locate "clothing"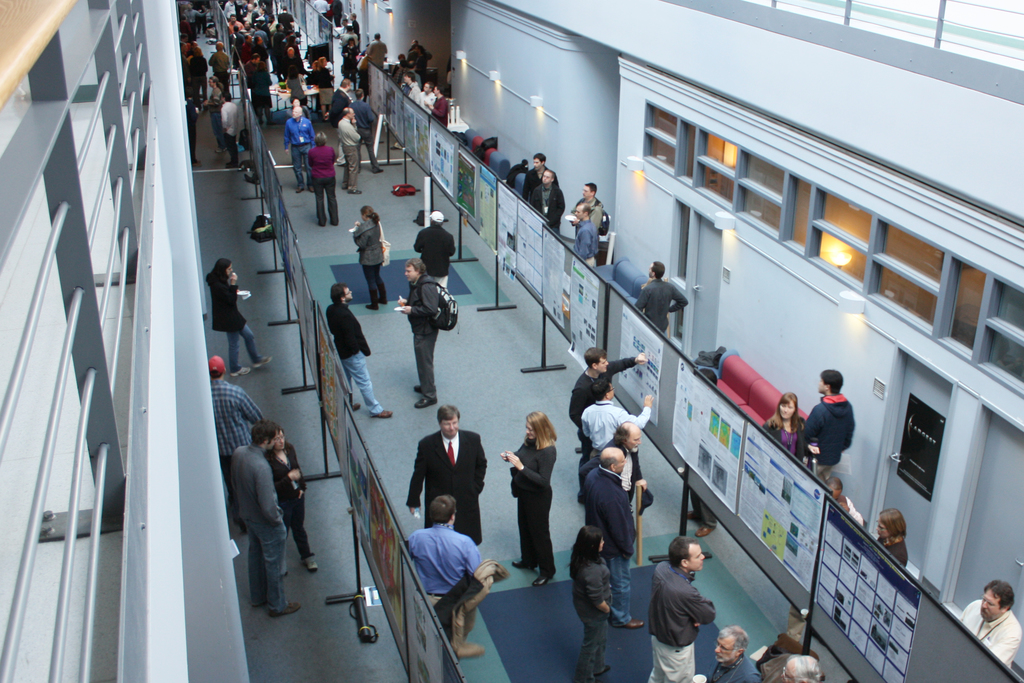
[x1=337, y1=115, x2=360, y2=190]
